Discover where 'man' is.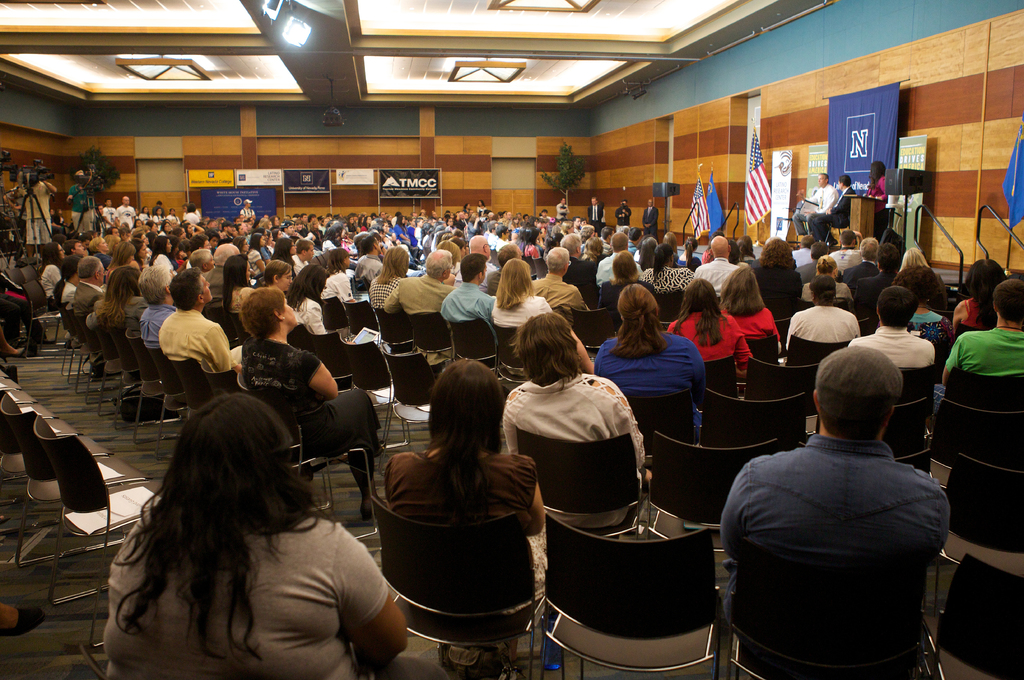
Discovered at box(638, 201, 659, 247).
